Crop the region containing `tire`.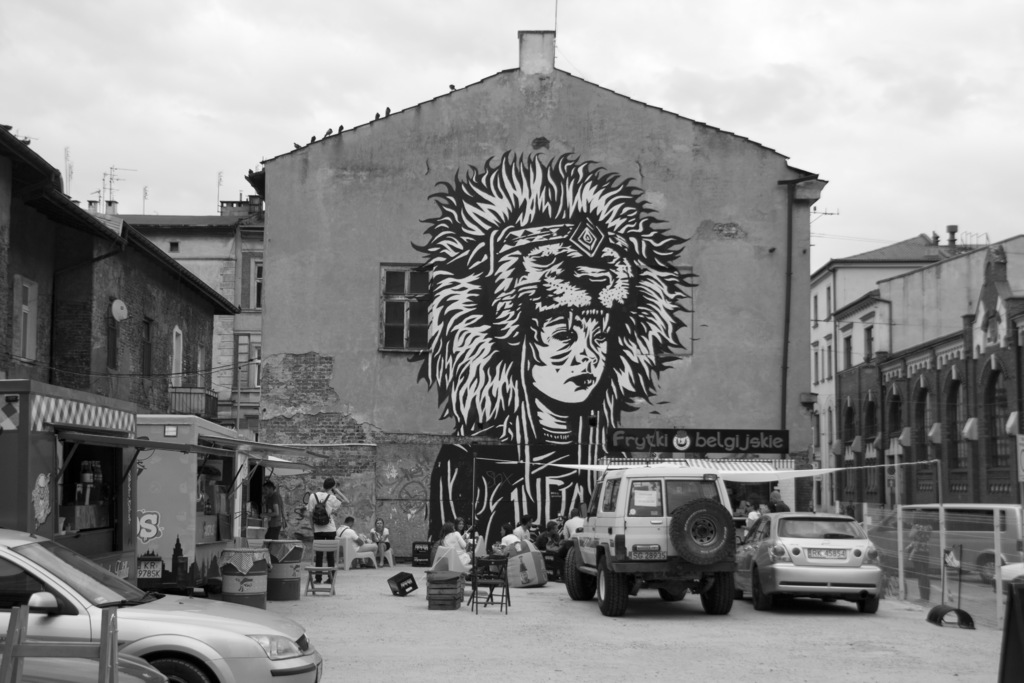
Crop region: detection(657, 580, 691, 602).
